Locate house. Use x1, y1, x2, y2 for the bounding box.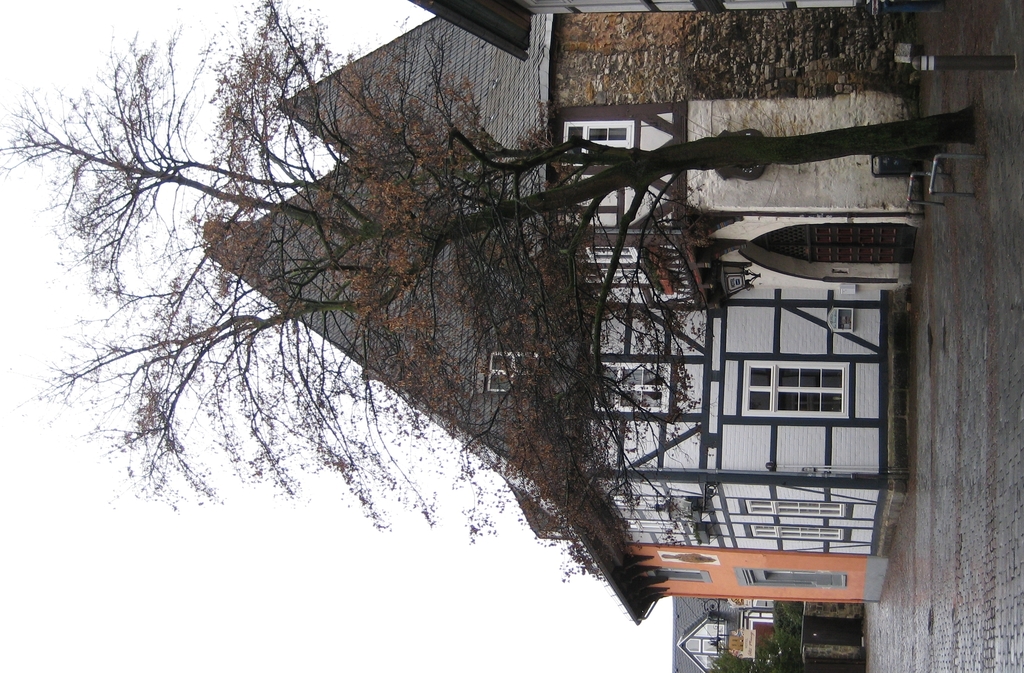
40, 9, 977, 617.
